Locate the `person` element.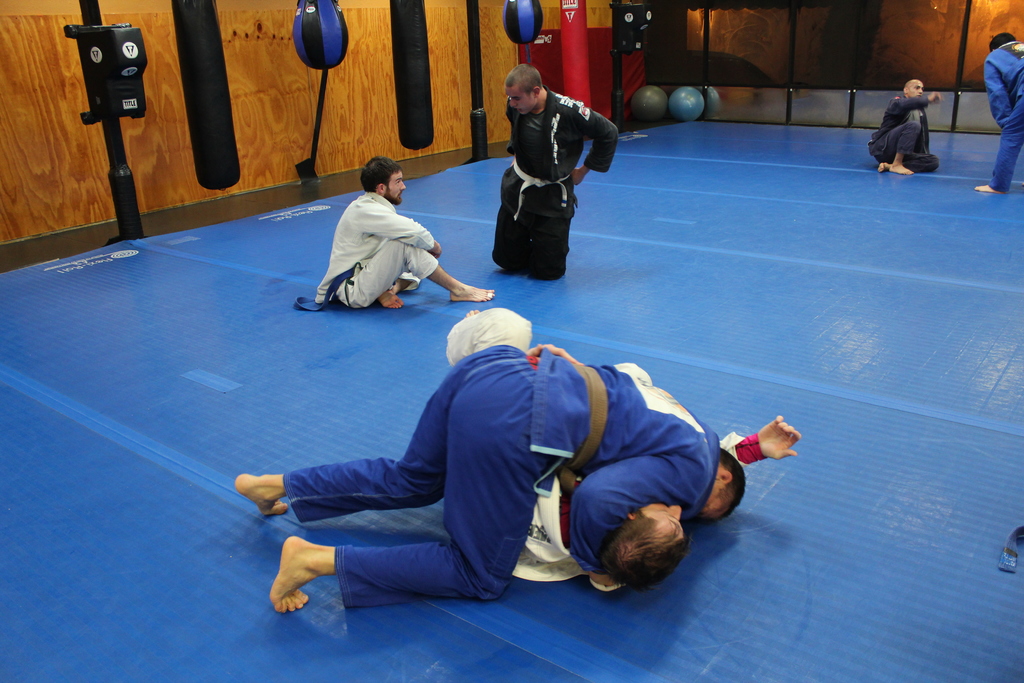
Element bbox: bbox=(316, 156, 497, 307).
